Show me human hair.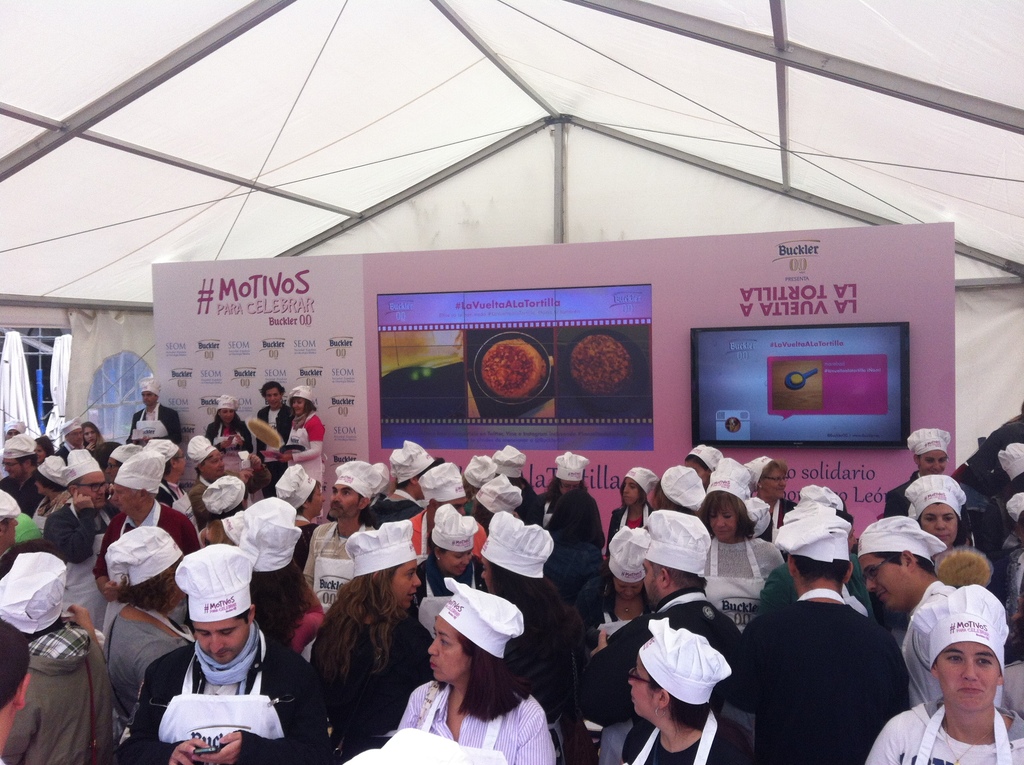
human hair is here: (796,553,847,584).
